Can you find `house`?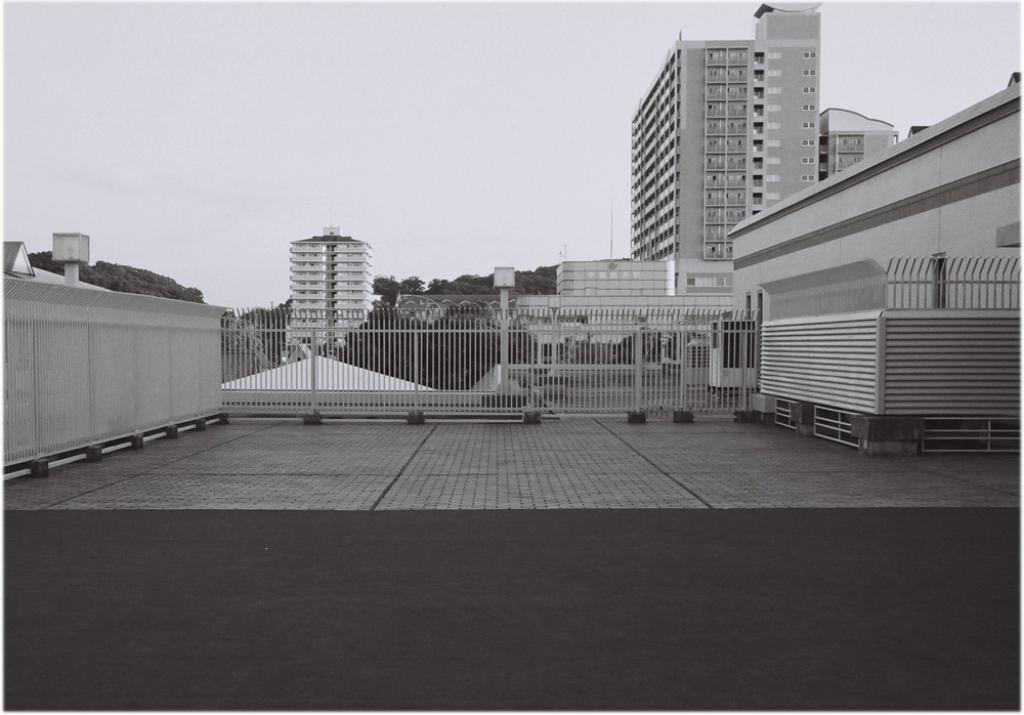
Yes, bounding box: <box>396,287,508,384</box>.
